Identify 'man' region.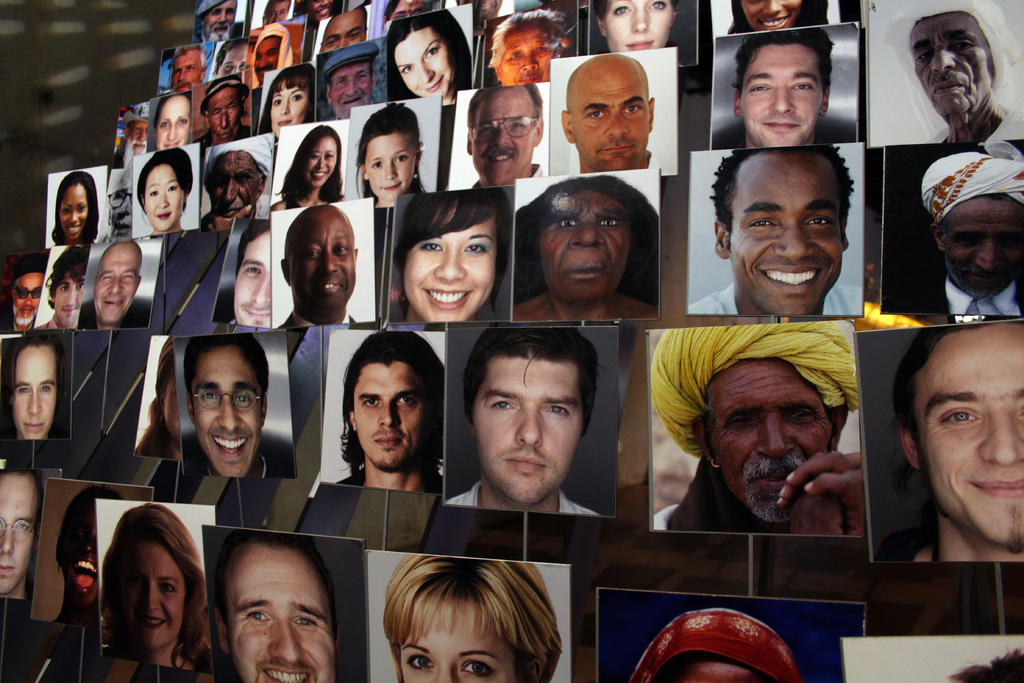
Region: left=442, top=320, right=601, bottom=516.
